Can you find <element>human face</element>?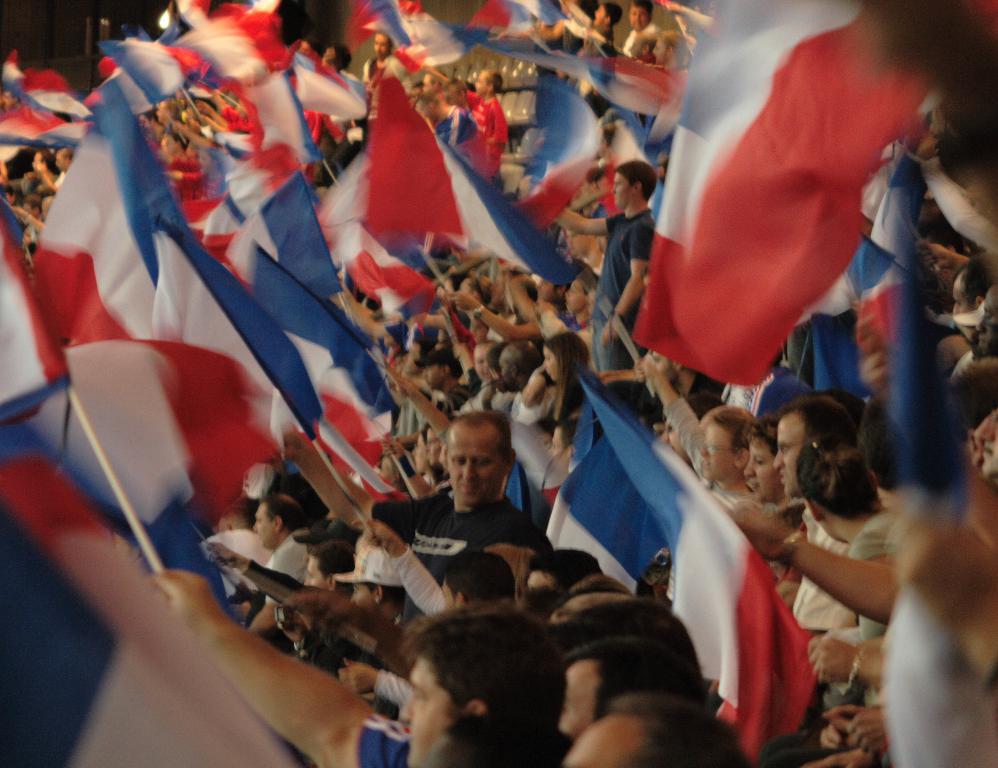
Yes, bounding box: box(251, 501, 274, 546).
